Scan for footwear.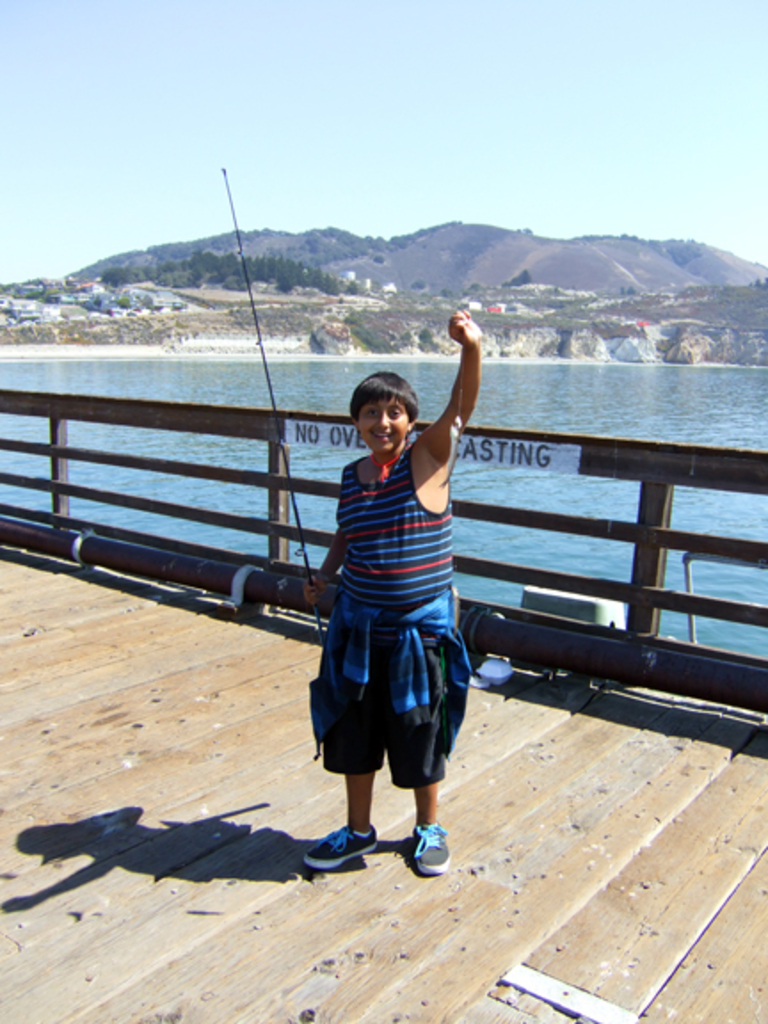
Scan result: bbox=(404, 816, 450, 880).
